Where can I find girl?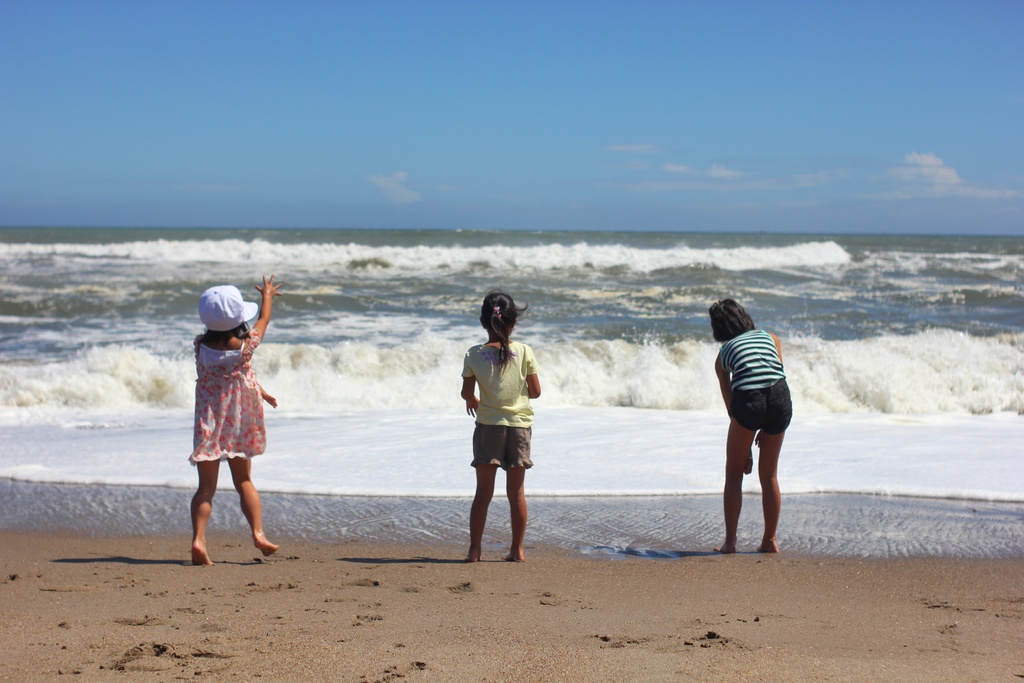
You can find it at 460,279,546,559.
